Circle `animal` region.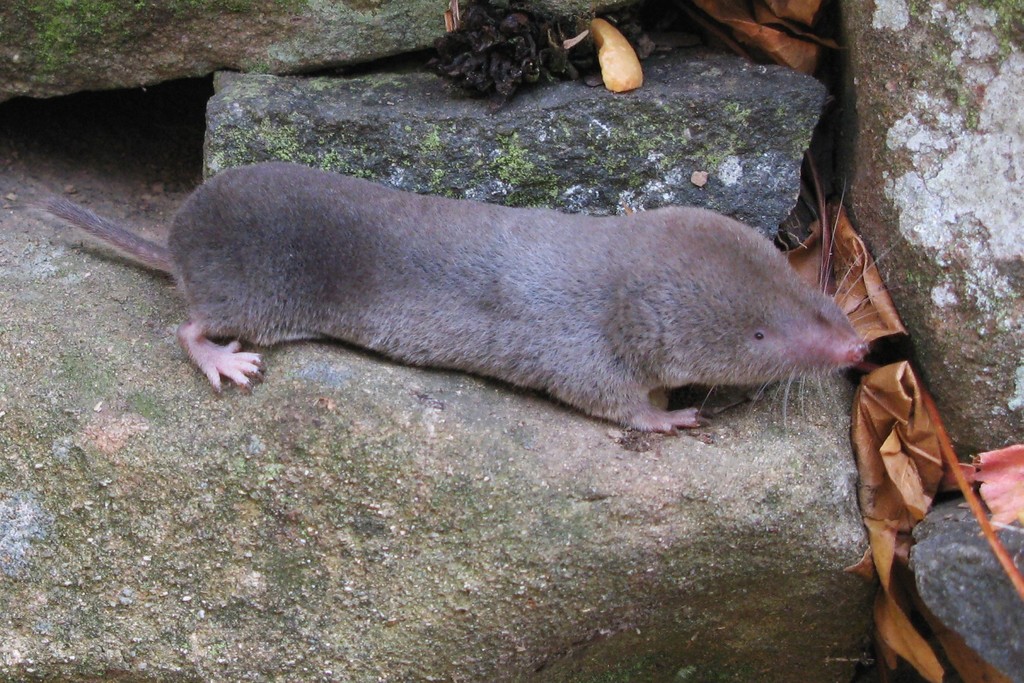
Region: (20,157,950,440).
